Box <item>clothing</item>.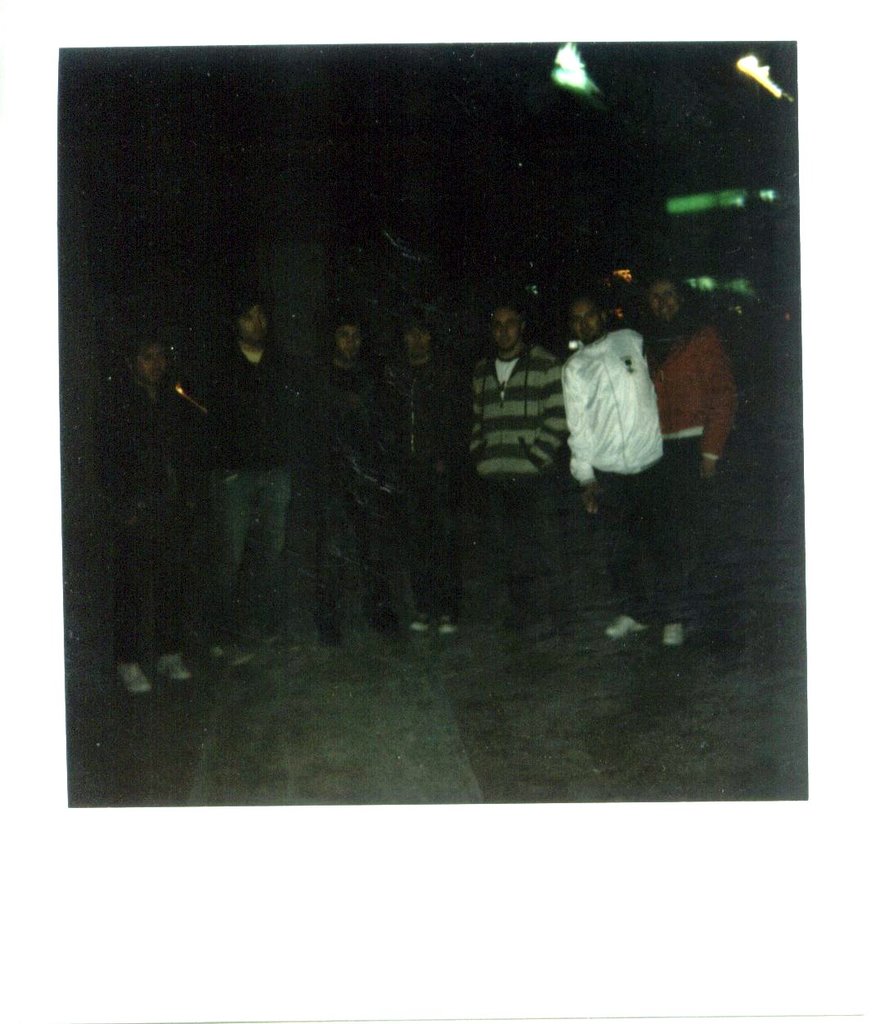
region(554, 309, 659, 492).
